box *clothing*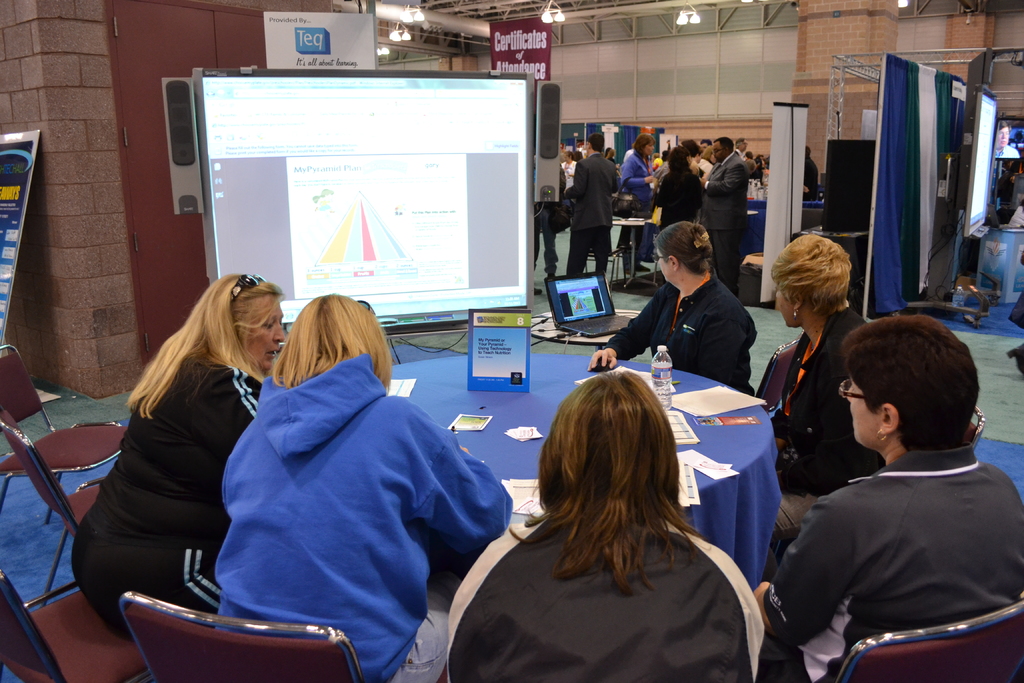
623 156 671 193
